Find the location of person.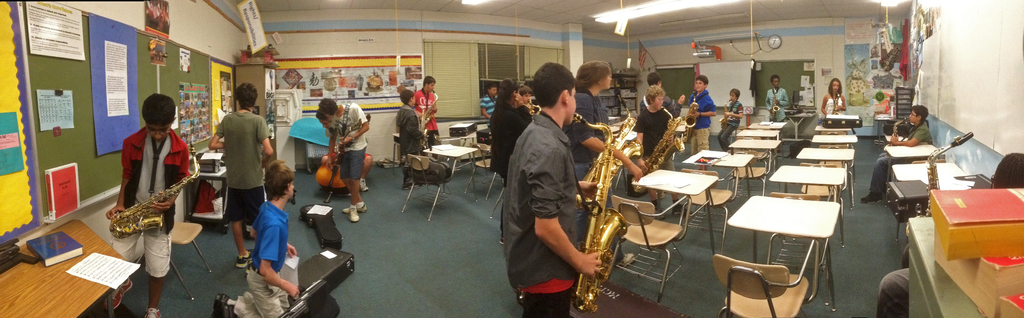
Location: <region>311, 103, 371, 192</region>.
